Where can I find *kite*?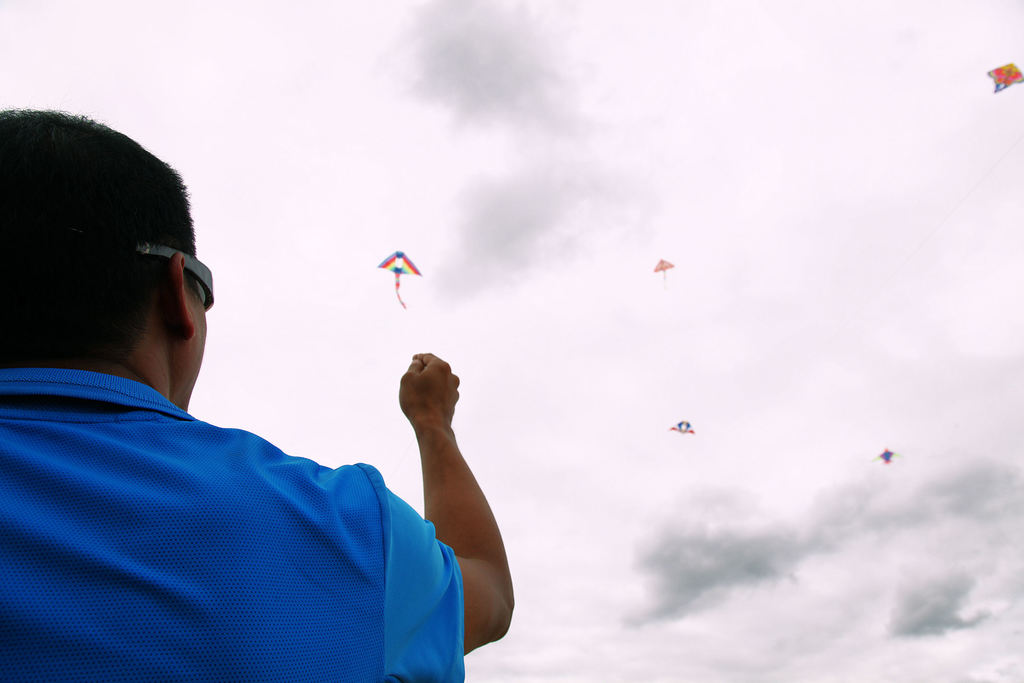
You can find it at BBox(872, 440, 902, 466).
